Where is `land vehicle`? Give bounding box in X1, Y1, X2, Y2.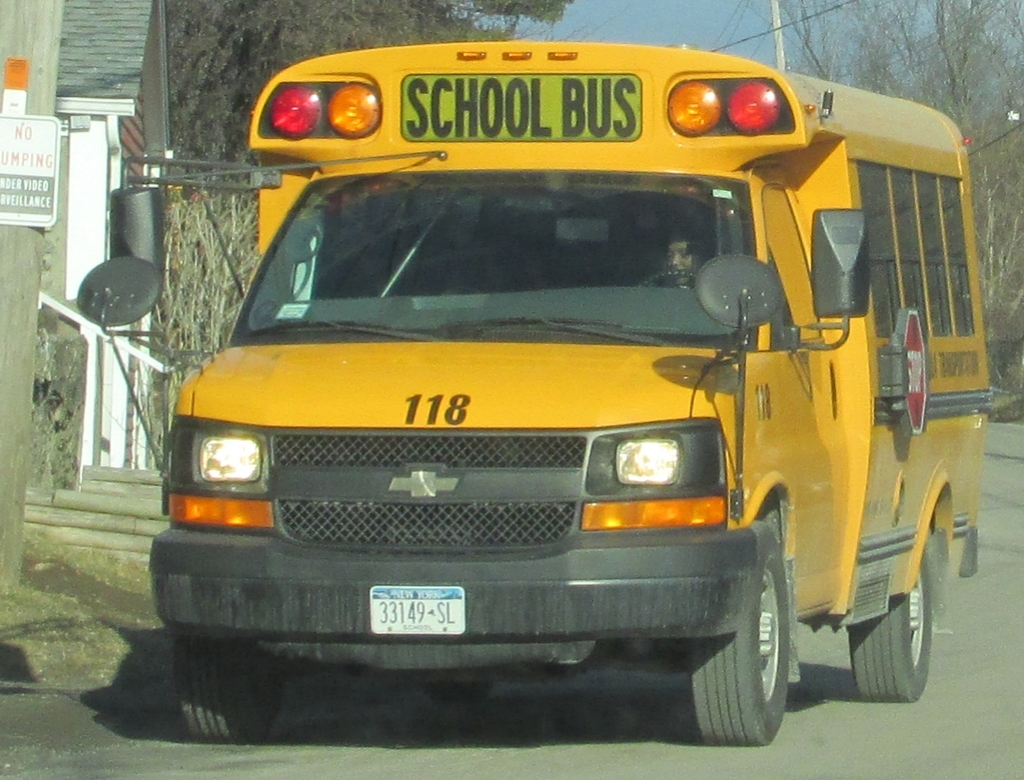
112, 63, 993, 730.
